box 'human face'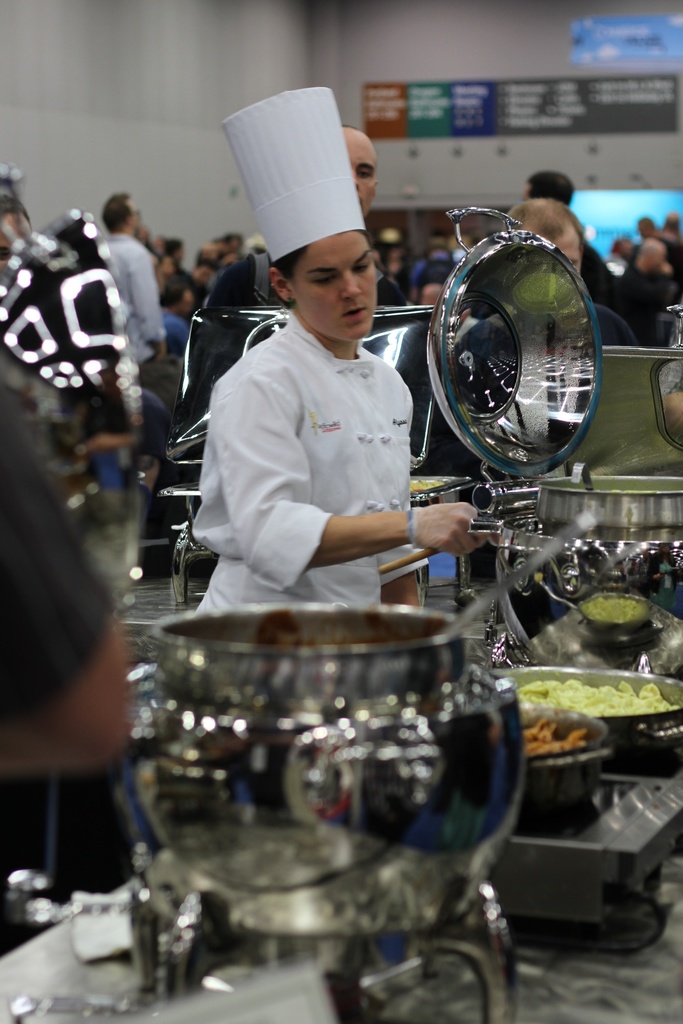
[x1=561, y1=237, x2=581, y2=257]
